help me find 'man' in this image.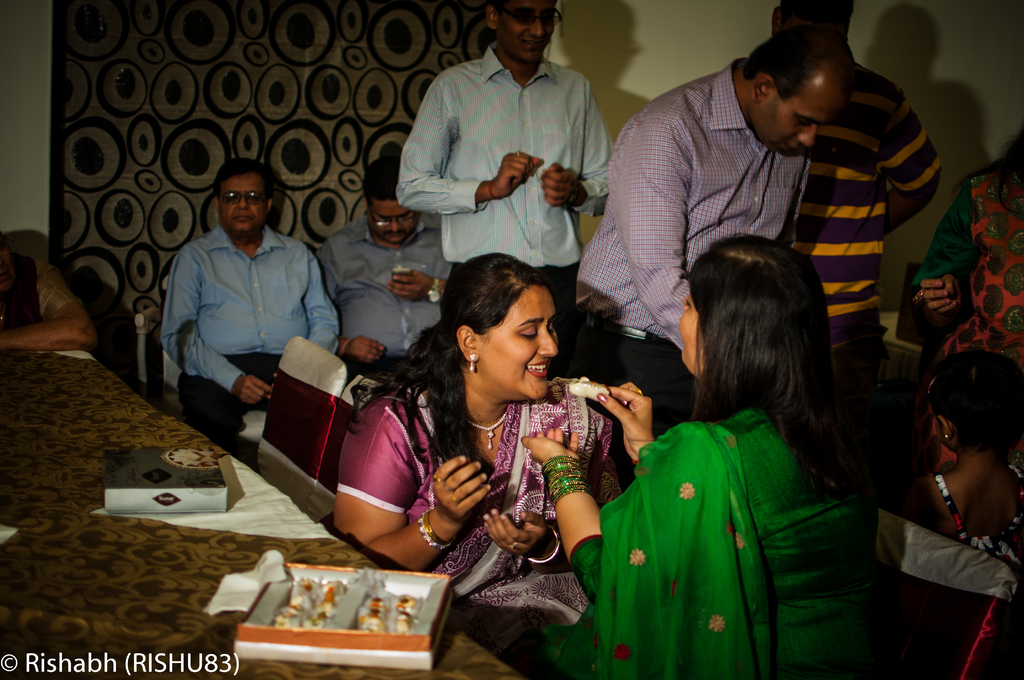
Found it: [564, 24, 858, 492].
